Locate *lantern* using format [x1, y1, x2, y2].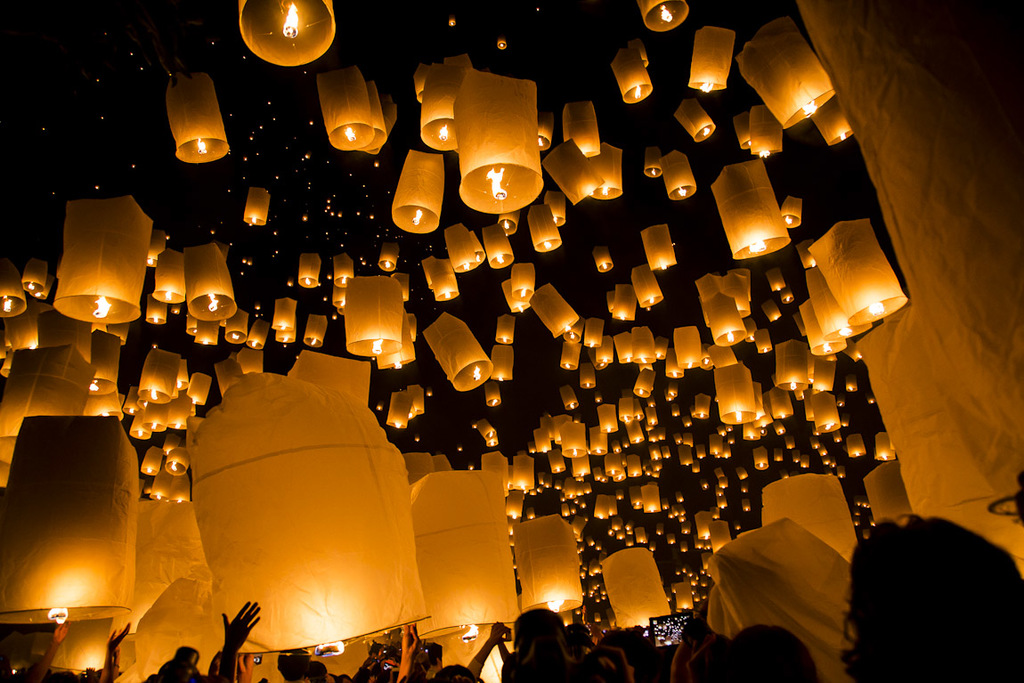
[800, 0, 1022, 508].
